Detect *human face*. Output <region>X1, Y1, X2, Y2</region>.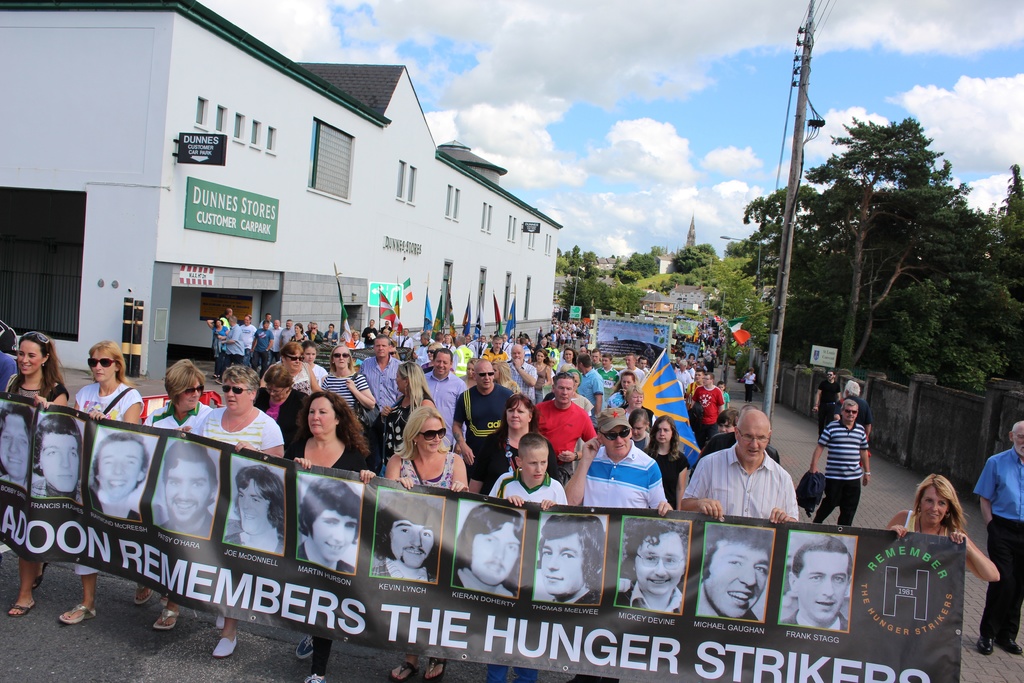
<region>309, 397, 332, 437</region>.
